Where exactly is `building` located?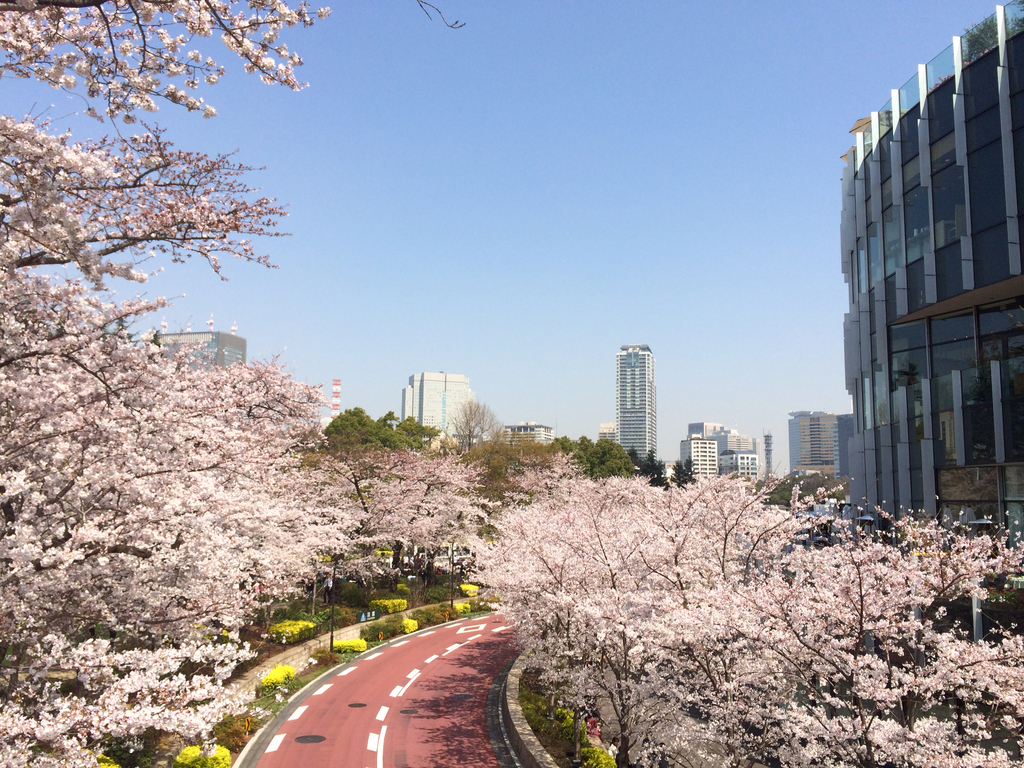
Its bounding box is 145,314,247,376.
